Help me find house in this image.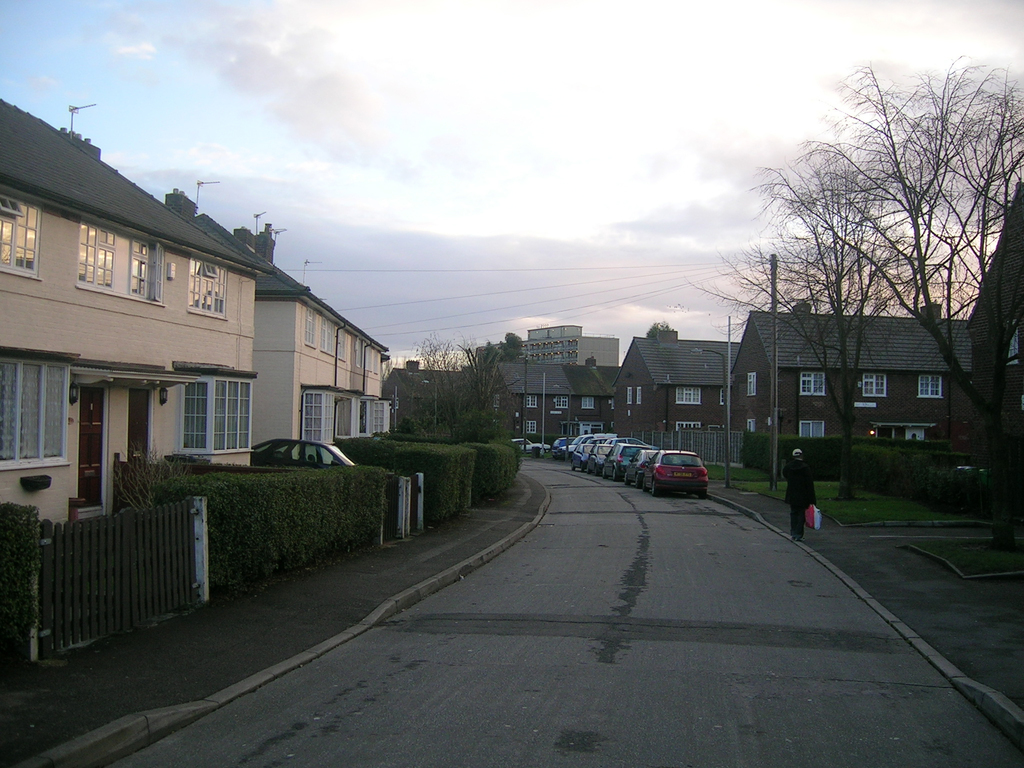
Found it: 0,107,425,534.
